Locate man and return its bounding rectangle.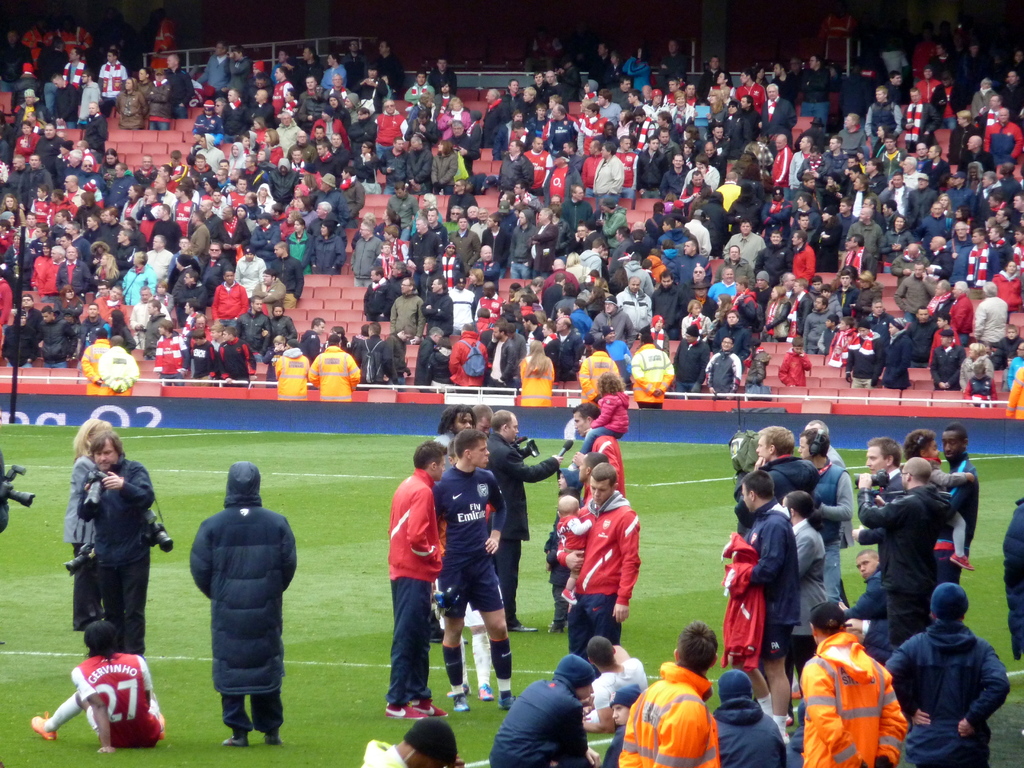
[left=184, top=298, right=200, bottom=329].
